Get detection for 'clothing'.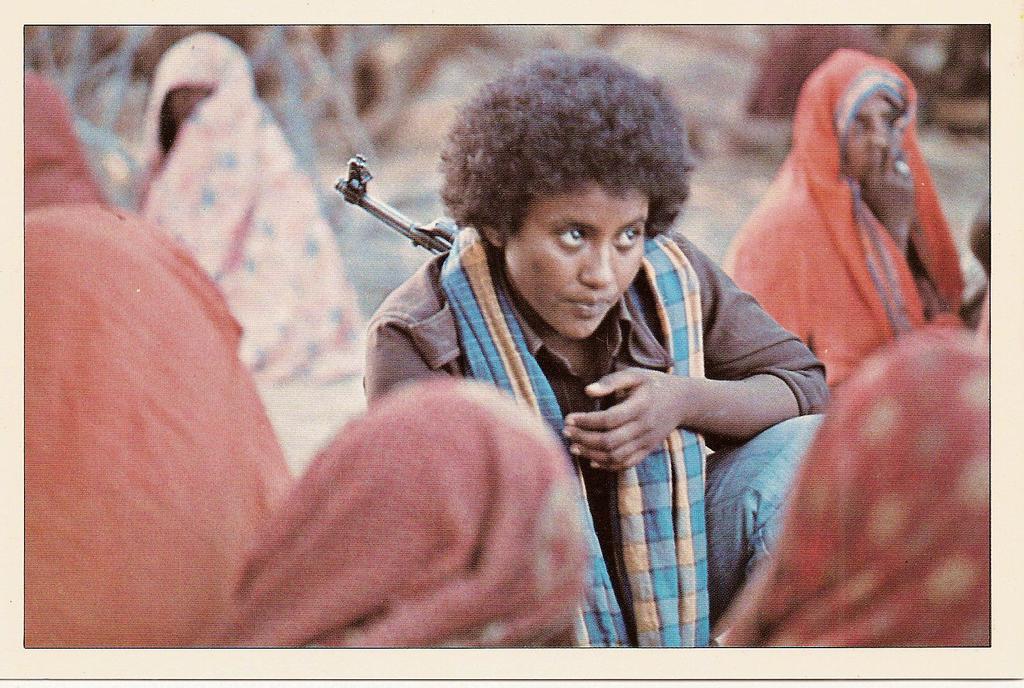
Detection: Rect(705, 328, 1004, 648).
